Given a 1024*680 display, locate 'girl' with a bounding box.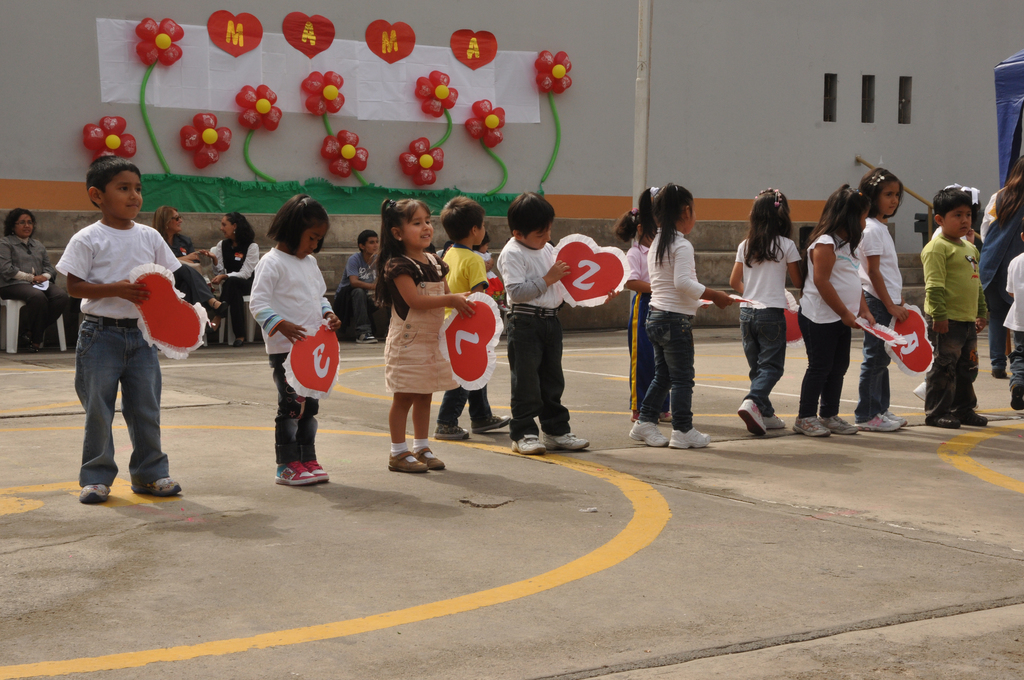
Located: box(247, 196, 344, 485).
